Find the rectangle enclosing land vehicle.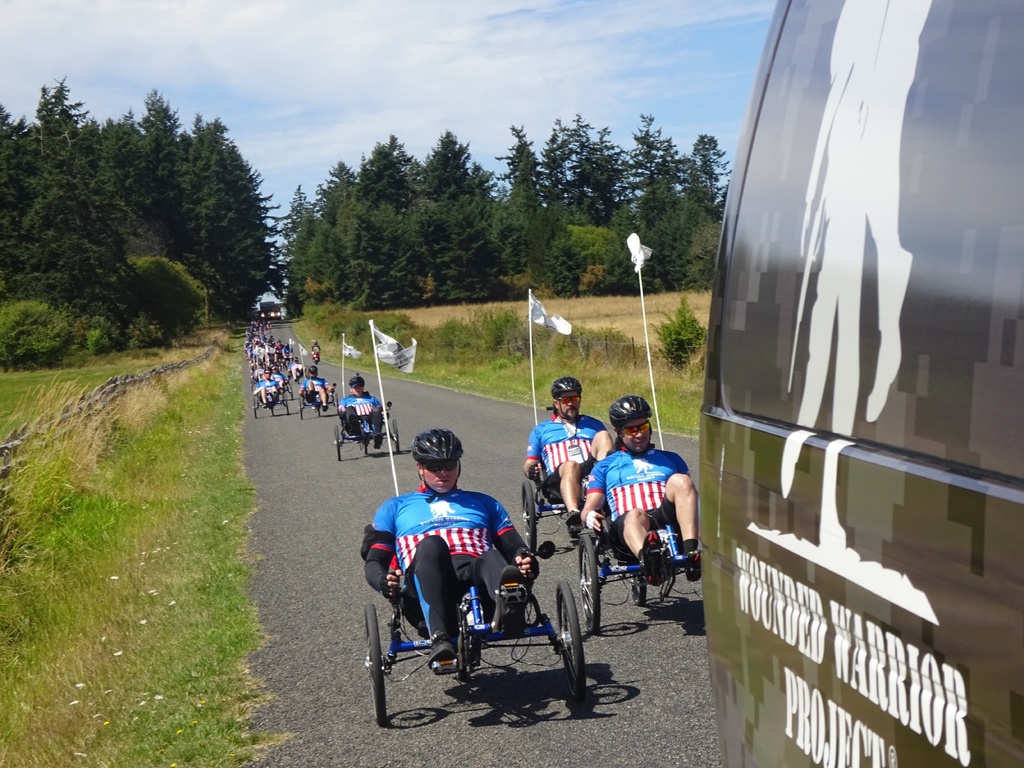
<bbox>294, 381, 340, 422</bbox>.
